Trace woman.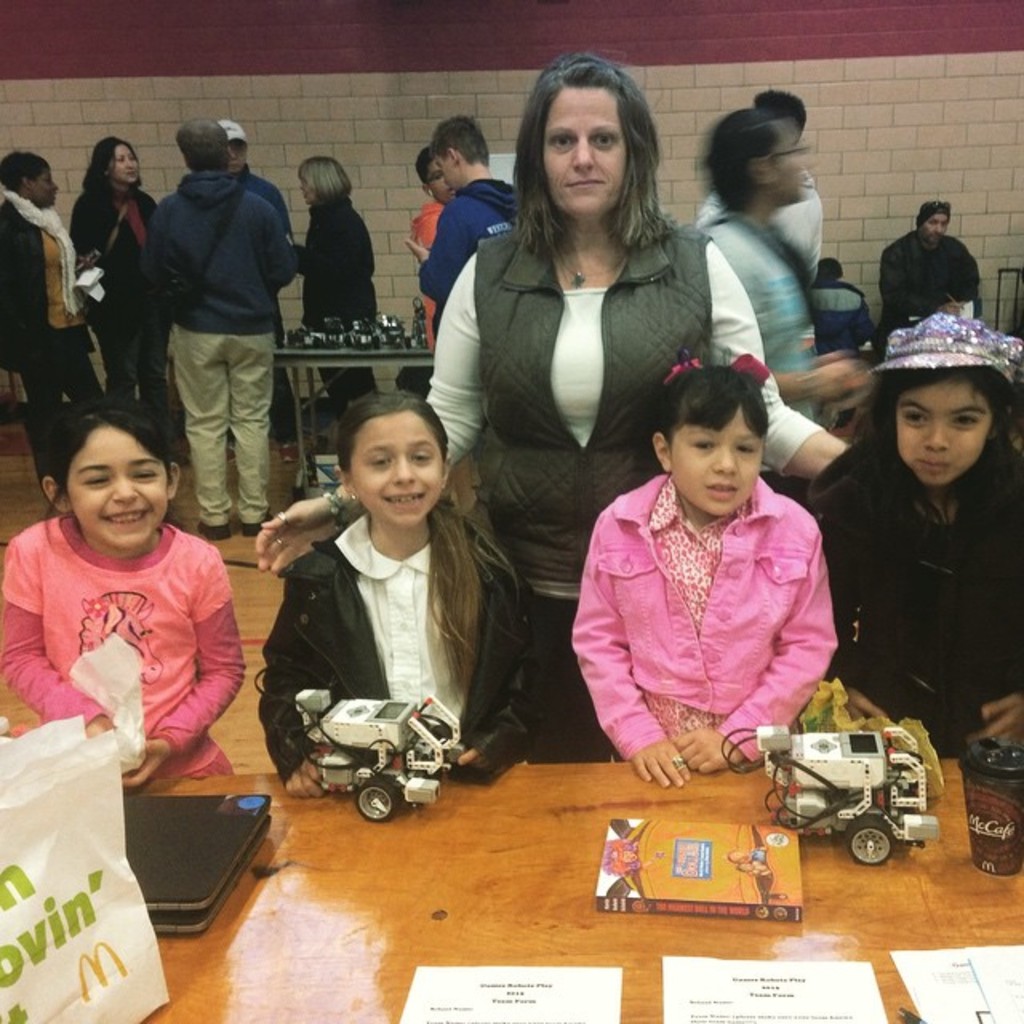
Traced to [x1=248, y1=51, x2=853, y2=763].
